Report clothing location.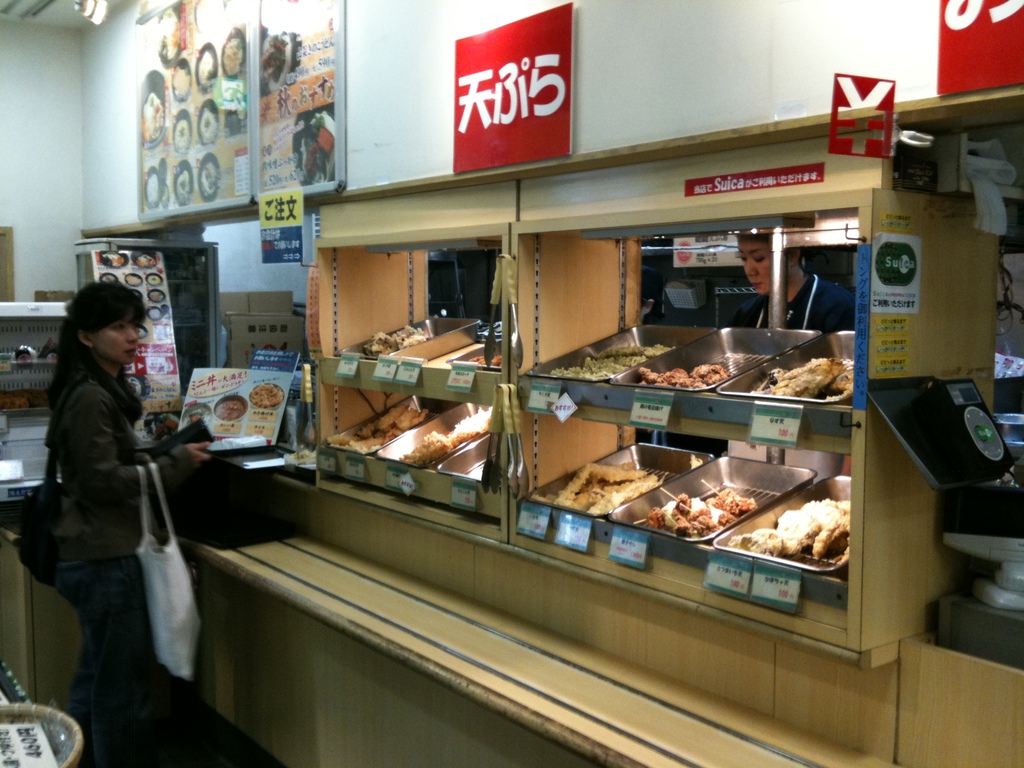
Report: x1=52 y1=352 x2=209 y2=764.
